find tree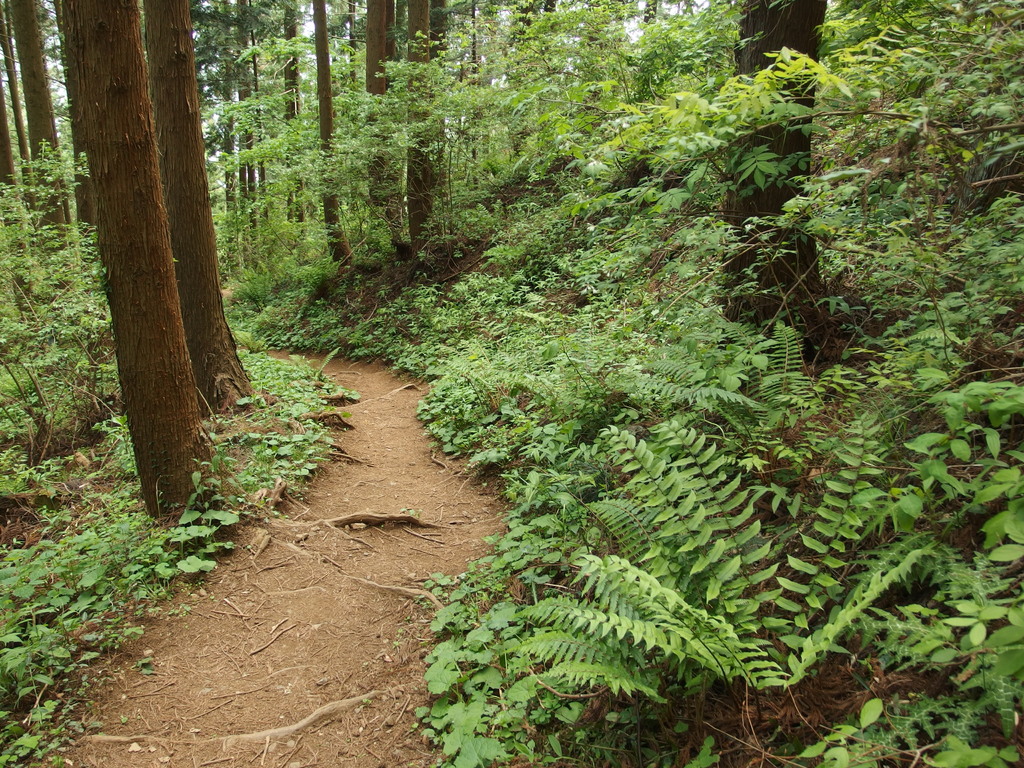
<box>75,114,112,364</box>
